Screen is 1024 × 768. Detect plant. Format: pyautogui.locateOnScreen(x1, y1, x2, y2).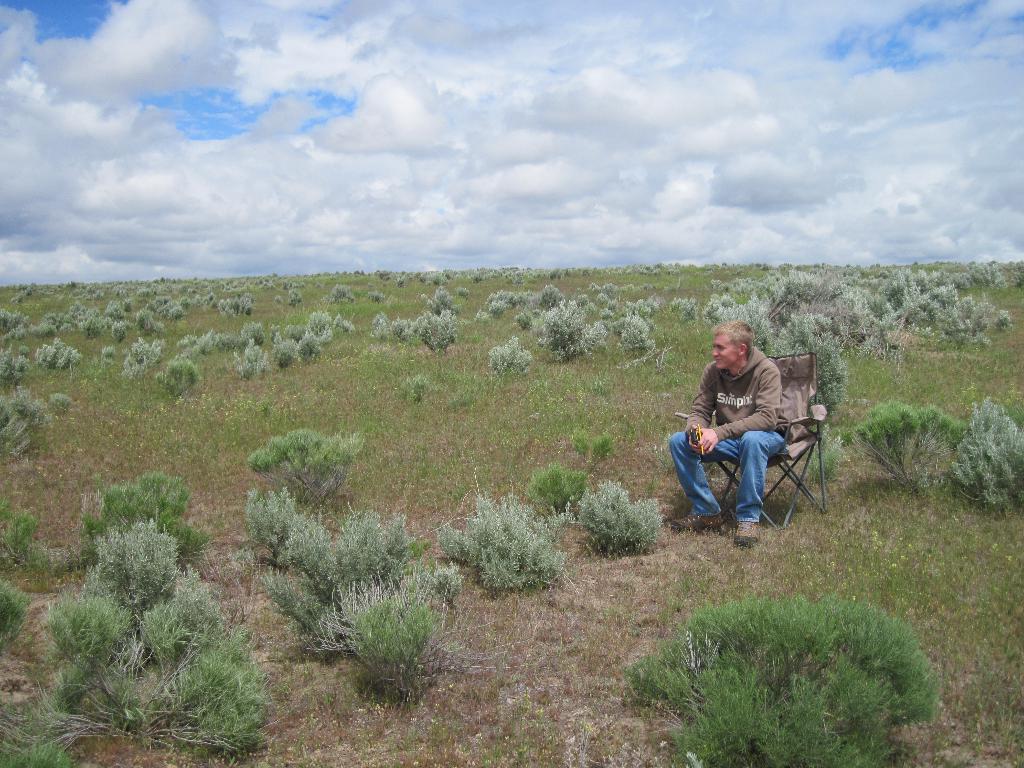
pyautogui.locateOnScreen(129, 337, 168, 378).
